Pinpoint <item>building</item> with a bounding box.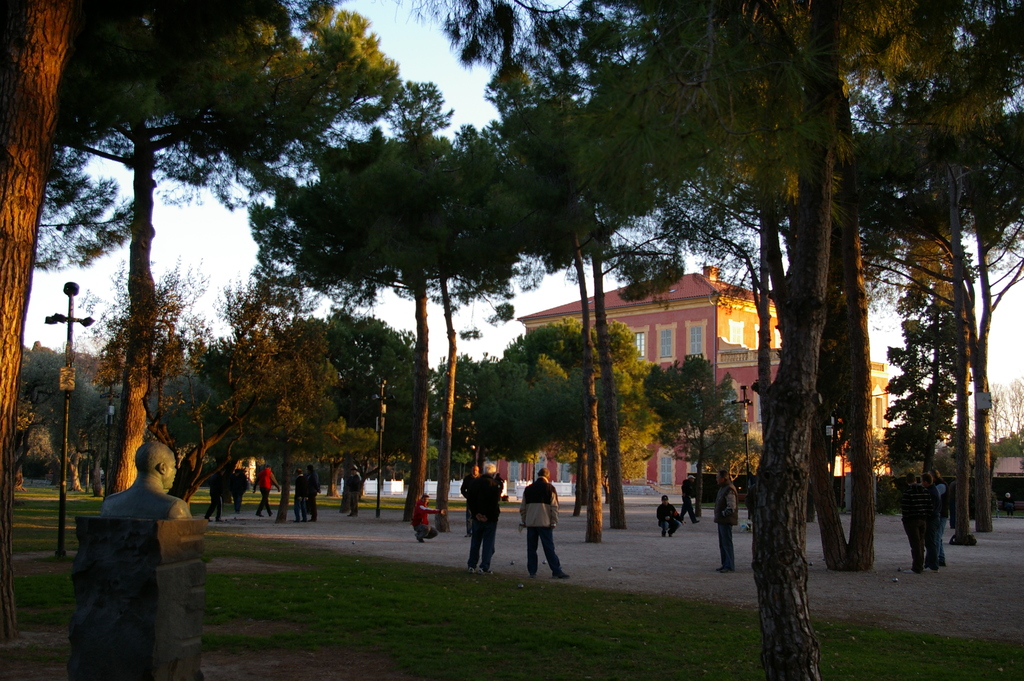
{"x1": 477, "y1": 266, "x2": 886, "y2": 498}.
